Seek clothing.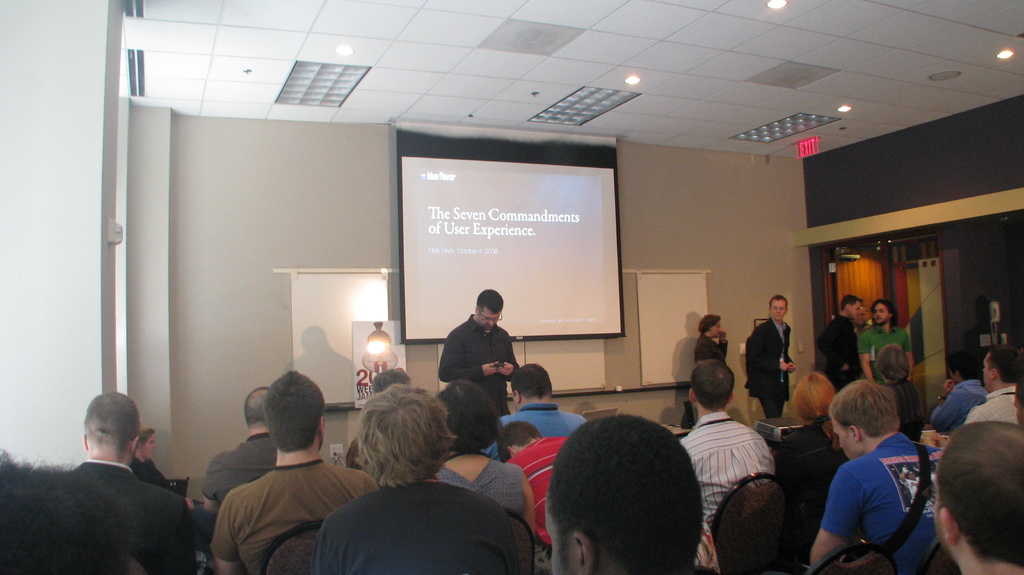
rect(678, 411, 774, 571).
